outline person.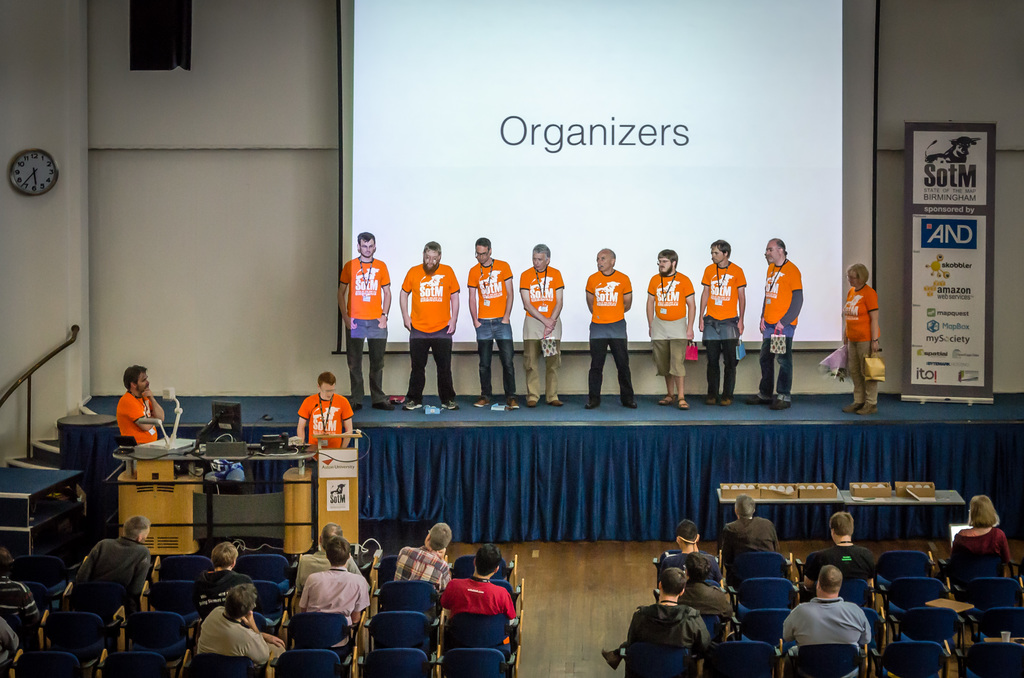
Outline: x1=293 y1=523 x2=371 y2=590.
